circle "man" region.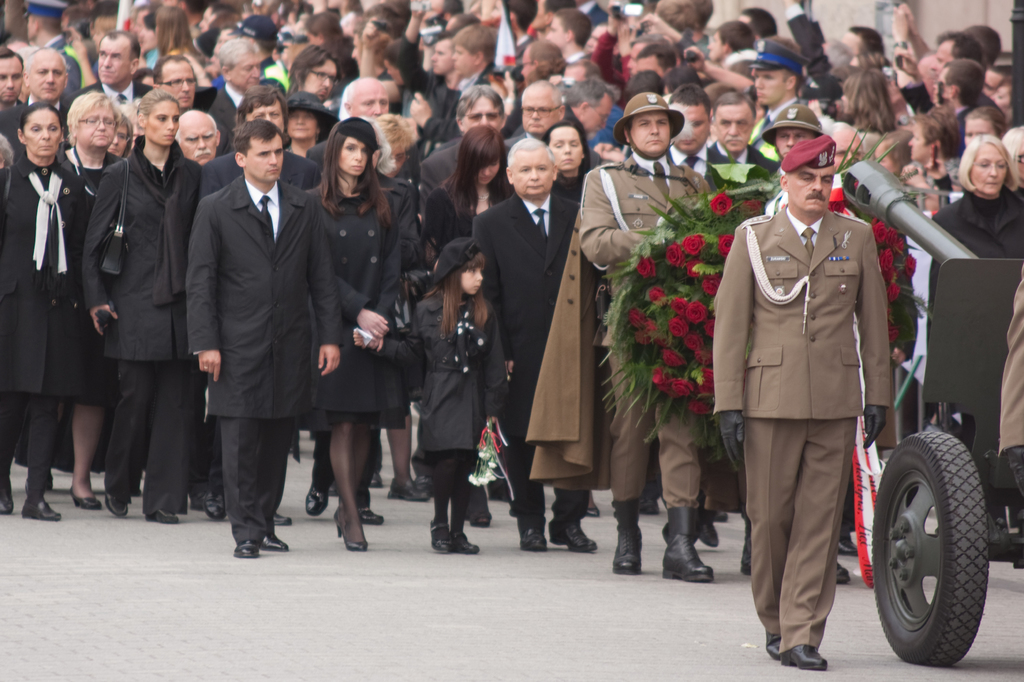
Region: [left=467, top=139, right=595, bottom=553].
